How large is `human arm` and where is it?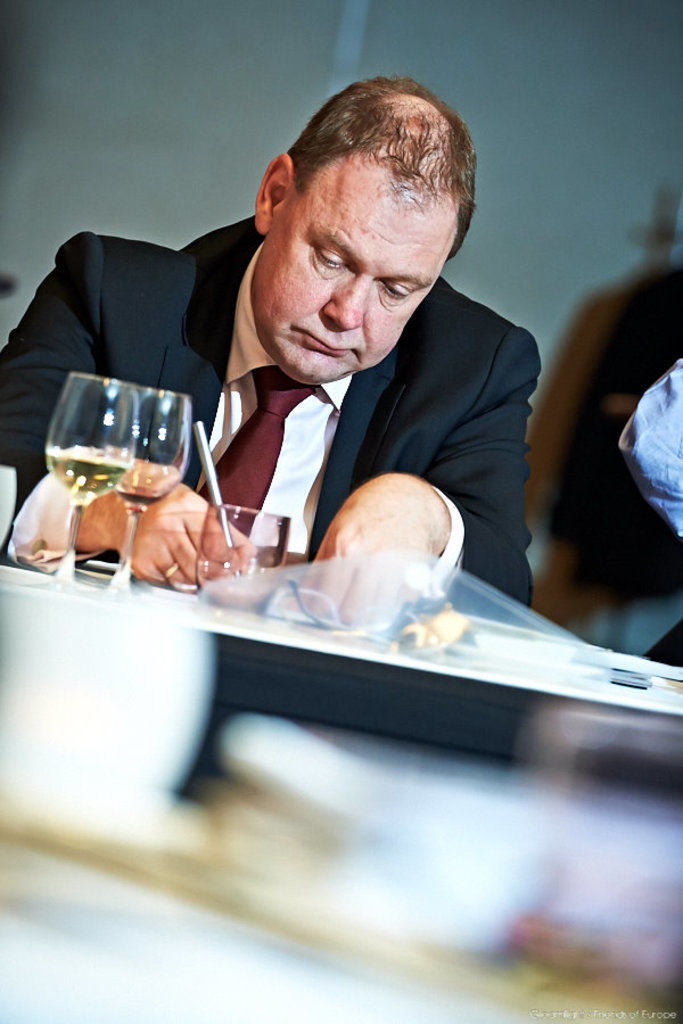
Bounding box: x1=614, y1=324, x2=682, y2=532.
